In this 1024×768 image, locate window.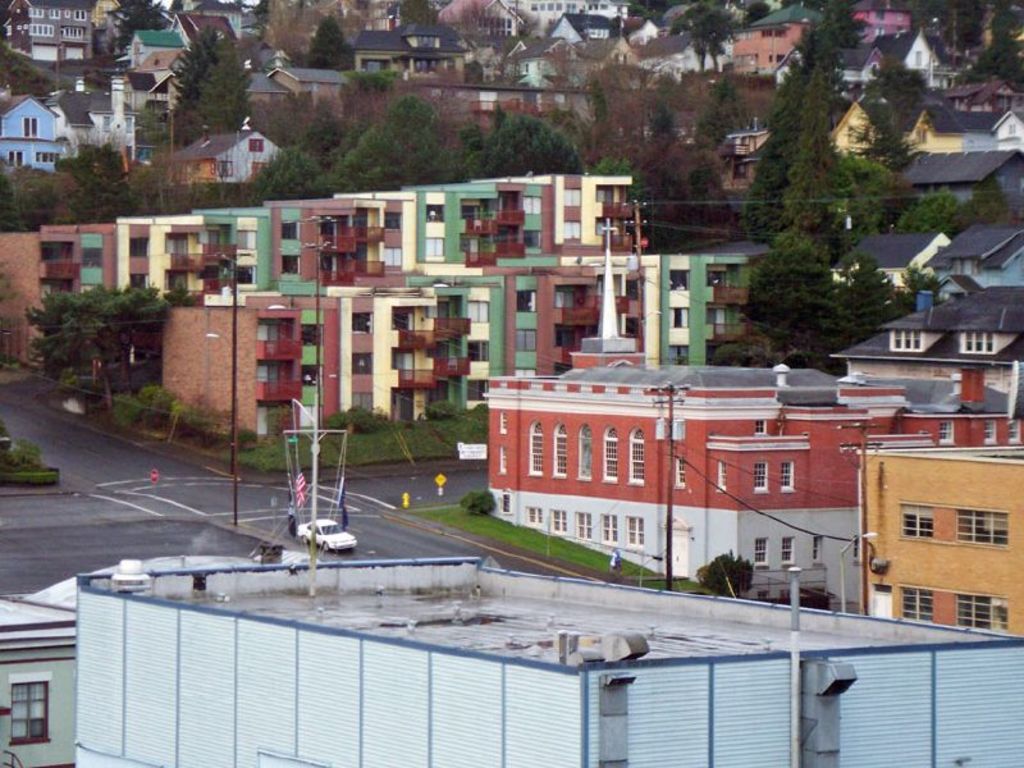
Bounding box: l=575, t=512, r=590, b=541.
